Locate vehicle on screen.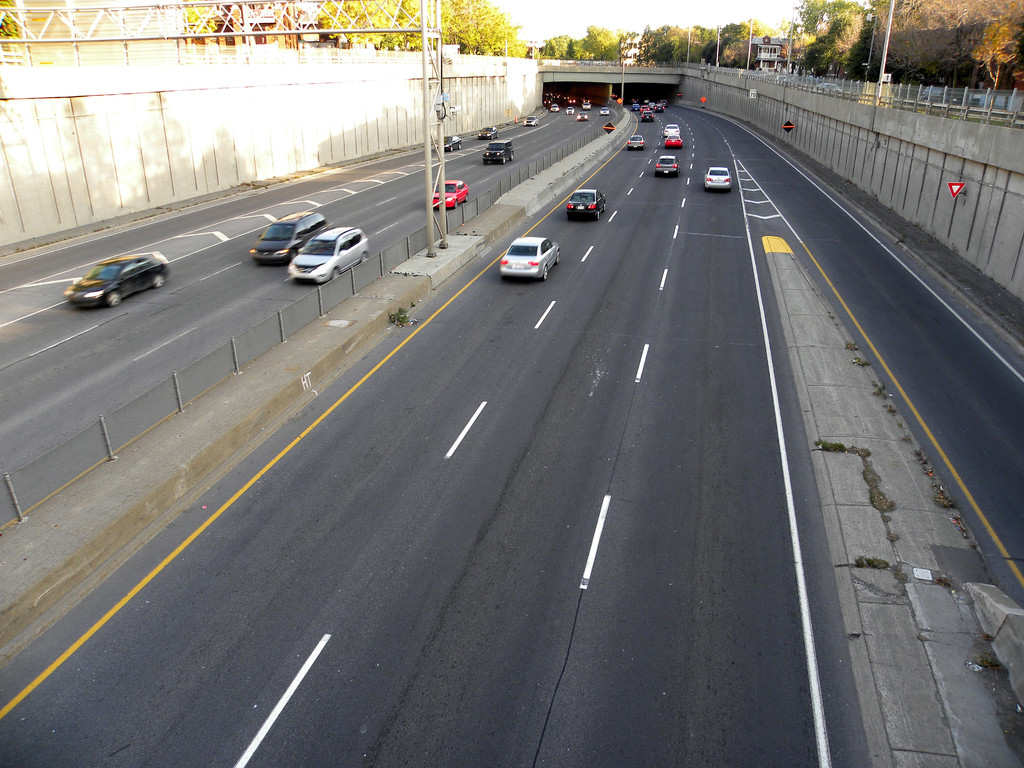
On screen at pyautogui.locateOnScreen(815, 79, 844, 92).
